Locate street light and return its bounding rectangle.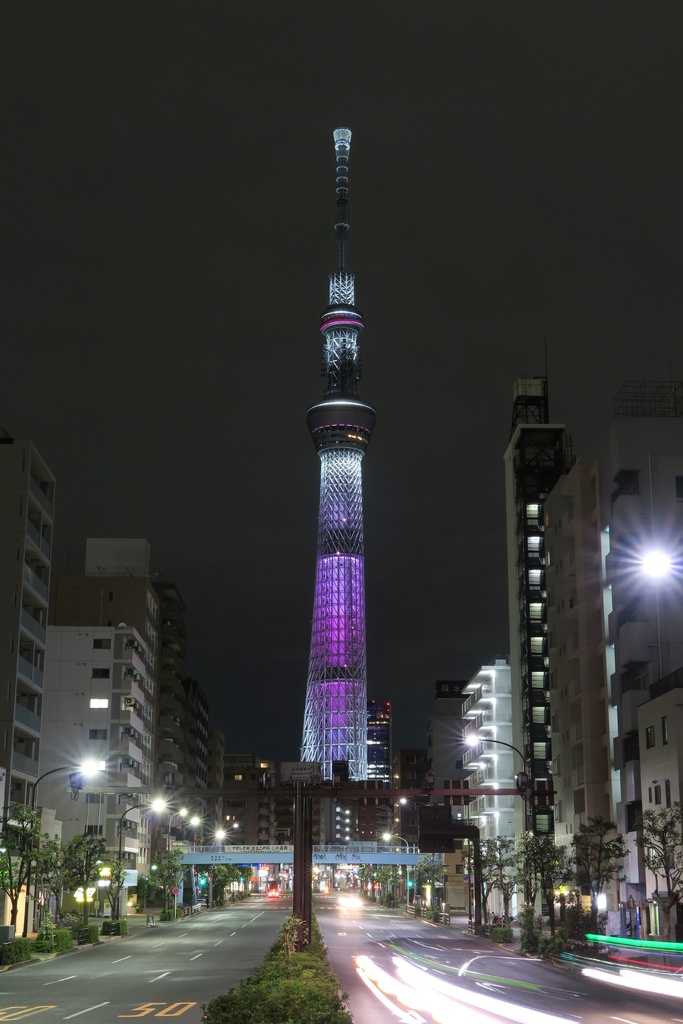
select_region(114, 792, 168, 924).
